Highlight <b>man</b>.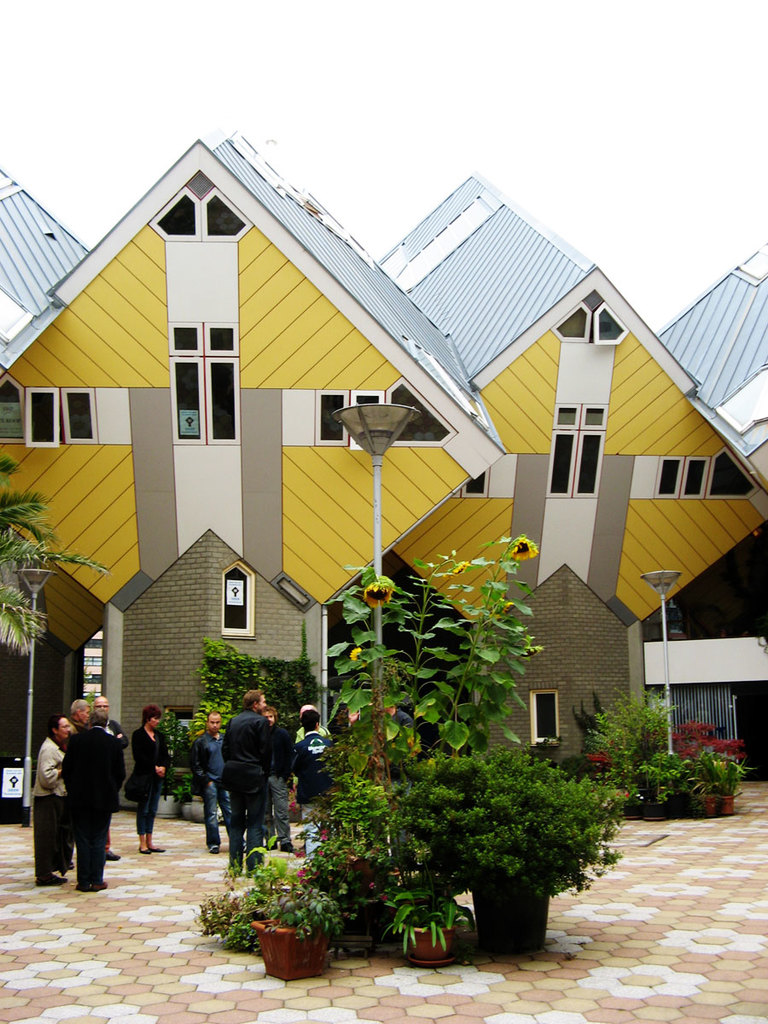
Highlighted region: [x1=183, y1=715, x2=238, y2=844].
